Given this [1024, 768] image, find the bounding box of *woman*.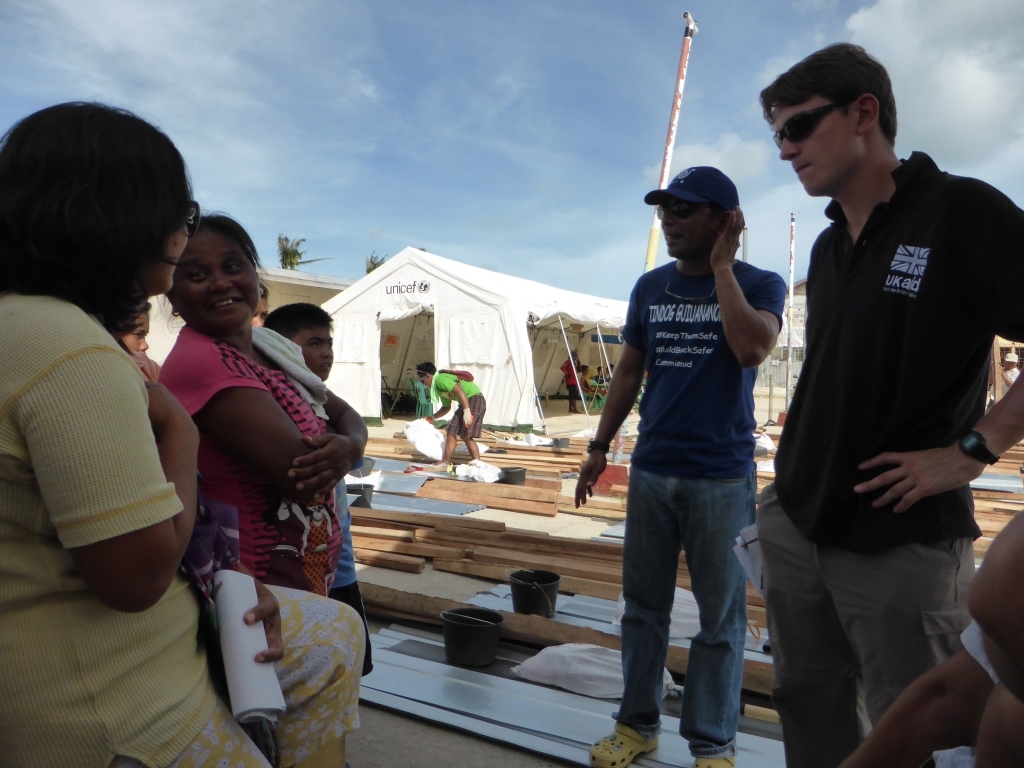
l=148, t=208, r=375, b=607.
